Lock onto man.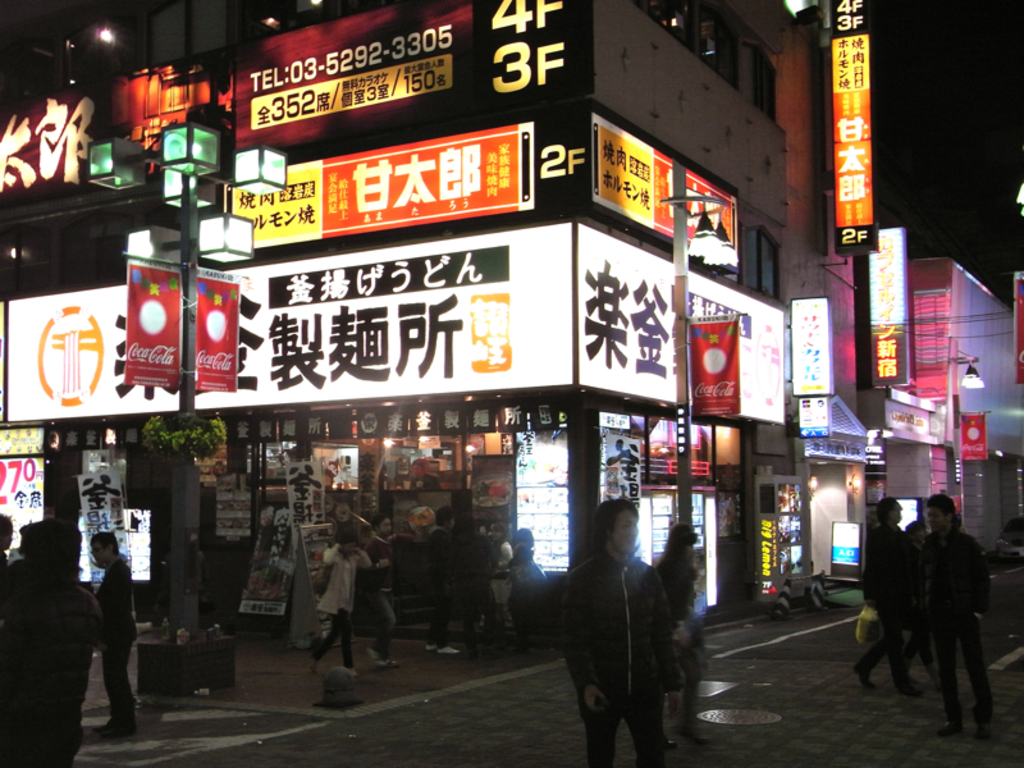
Locked: detection(916, 494, 996, 749).
